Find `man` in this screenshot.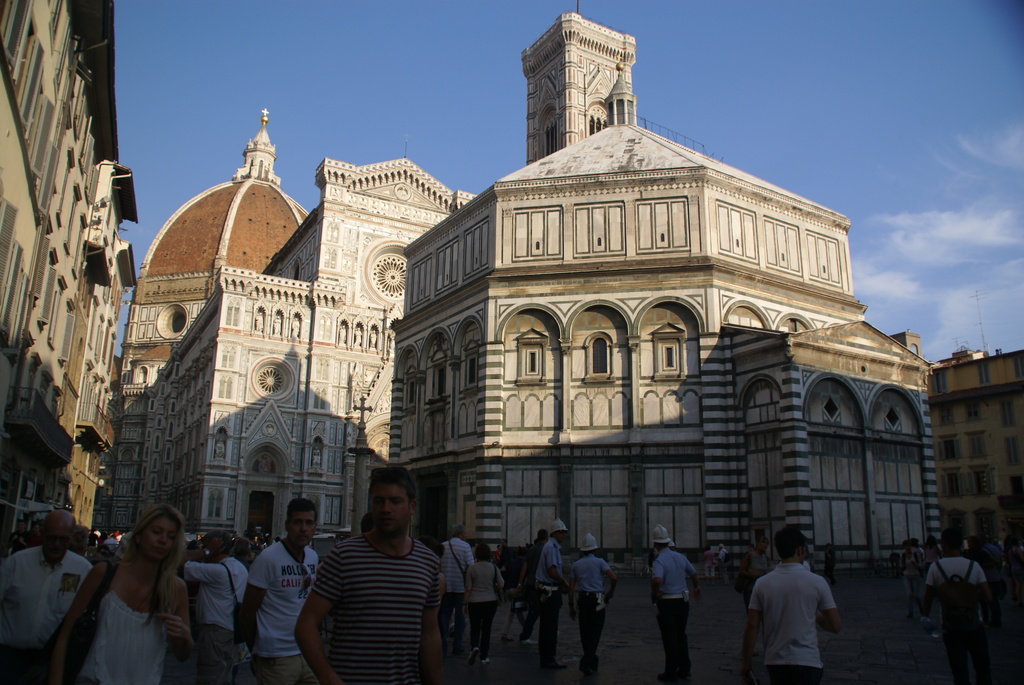
The bounding box for `man` is box(295, 466, 440, 684).
